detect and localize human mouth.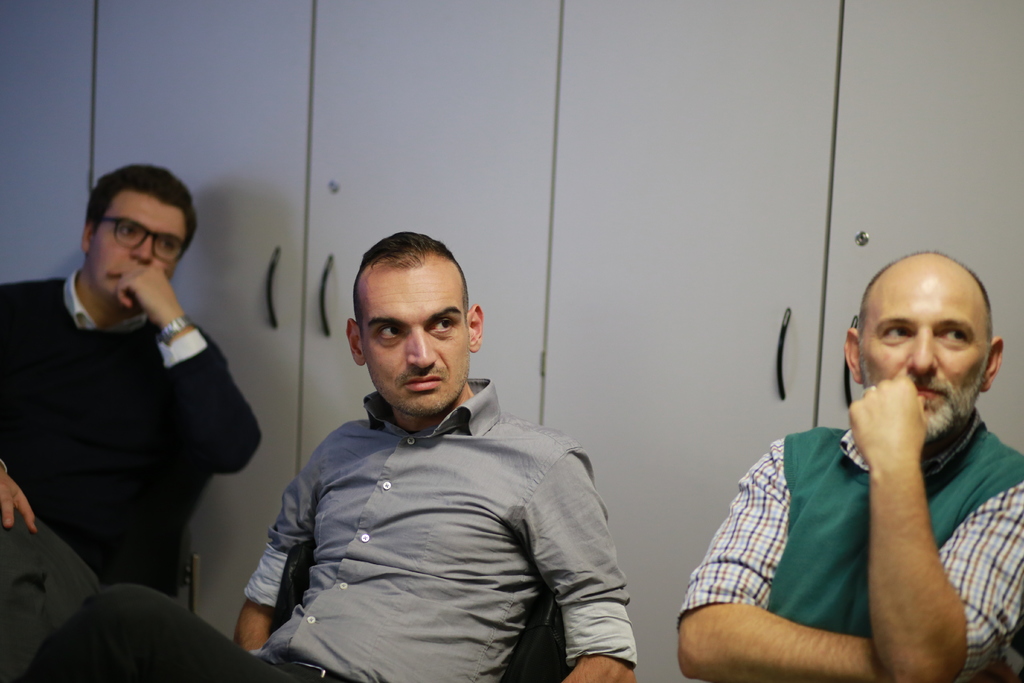
Localized at crop(404, 373, 442, 390).
